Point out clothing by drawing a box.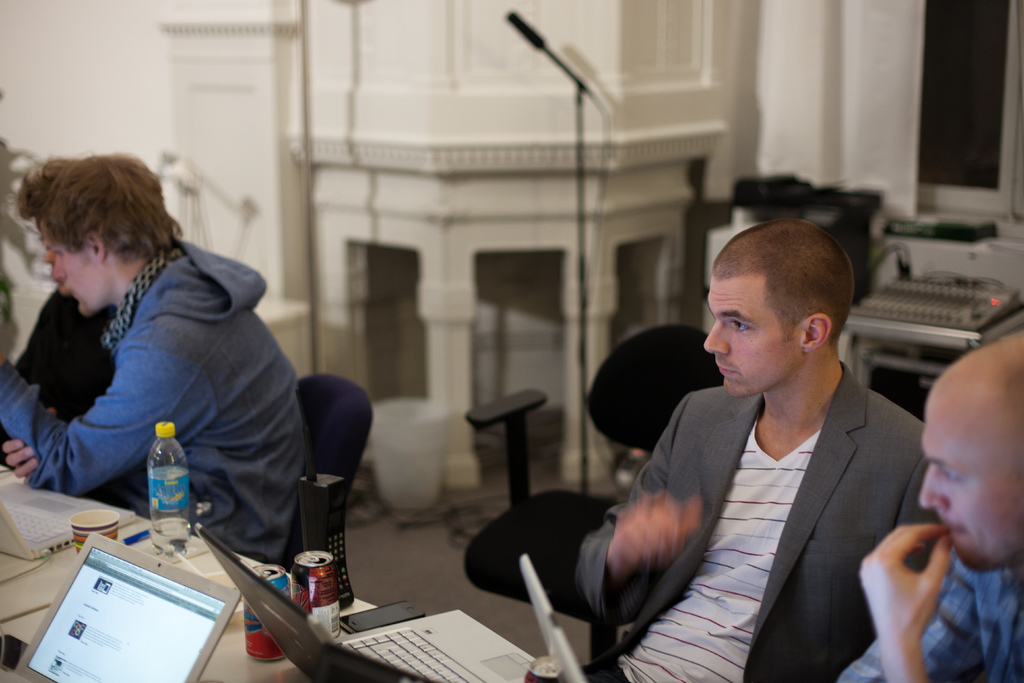
<region>578, 360, 943, 682</region>.
